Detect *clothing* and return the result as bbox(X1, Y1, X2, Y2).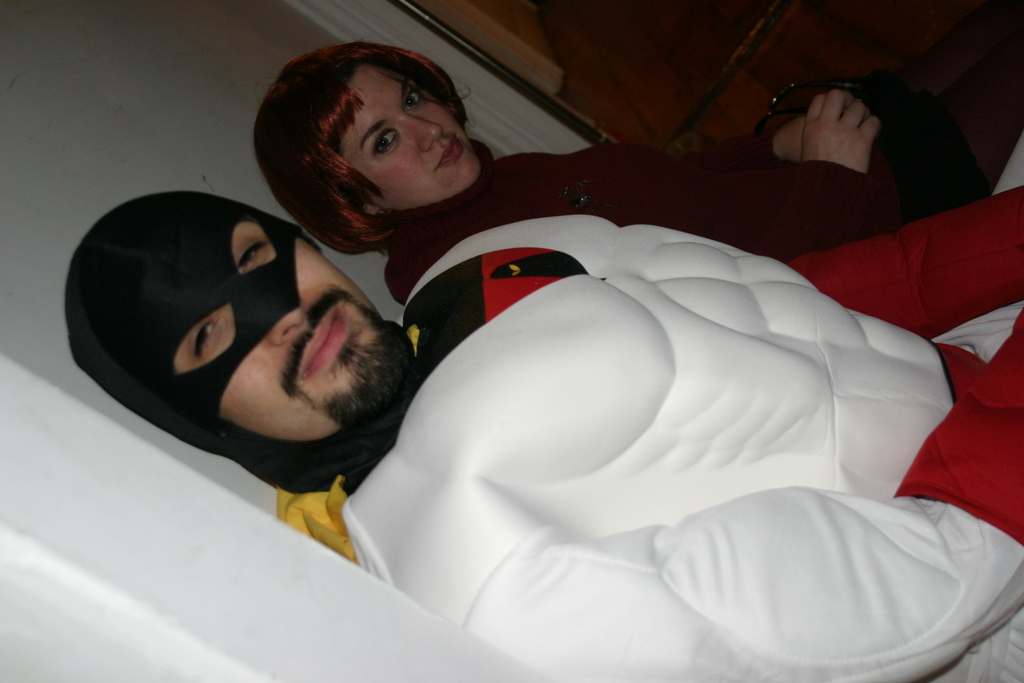
bbox(280, 202, 1023, 682).
